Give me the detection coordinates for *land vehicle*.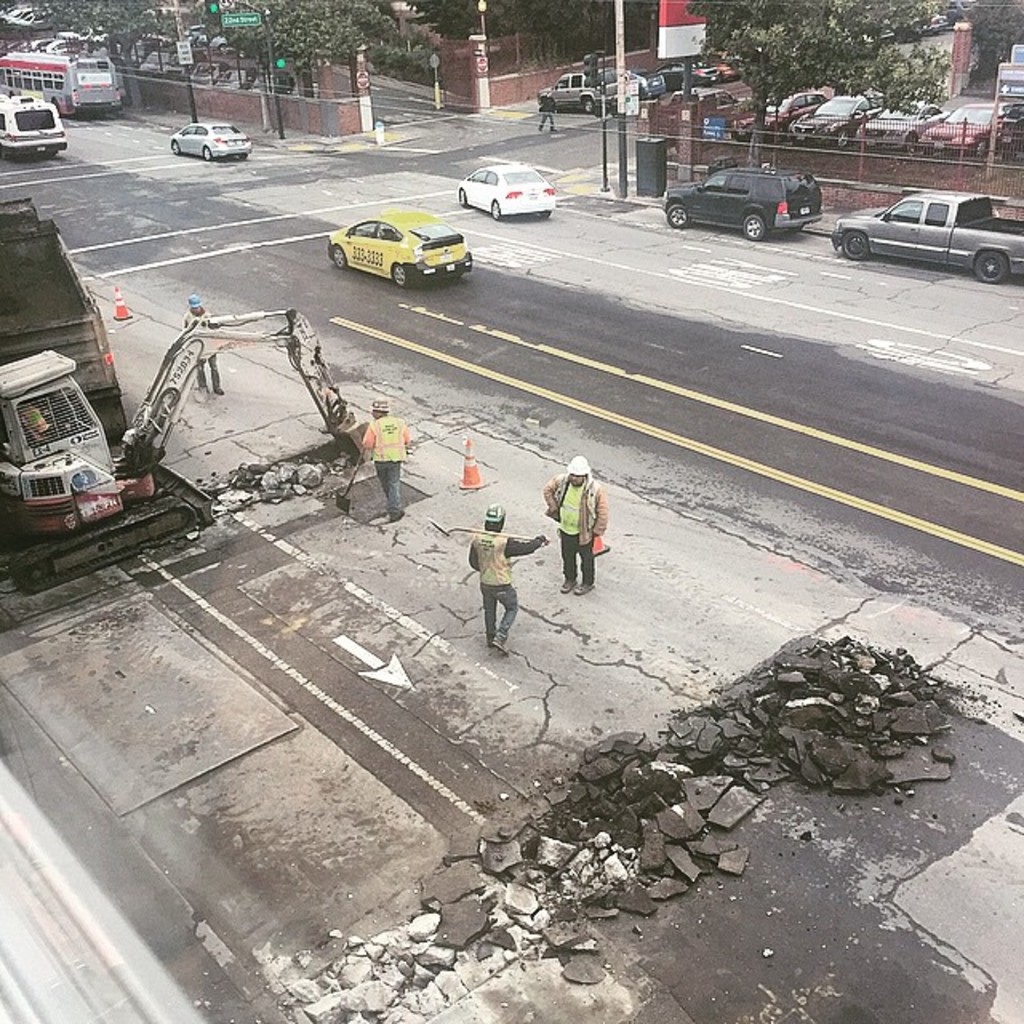
select_region(336, 187, 486, 270).
